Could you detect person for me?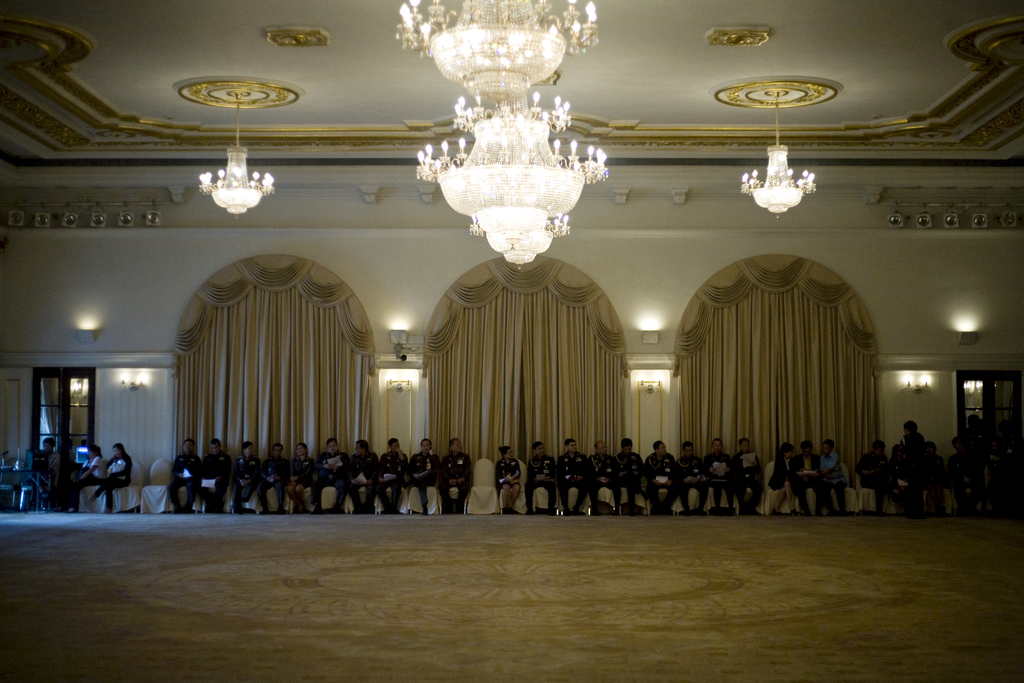
Detection result: 793, 441, 828, 518.
